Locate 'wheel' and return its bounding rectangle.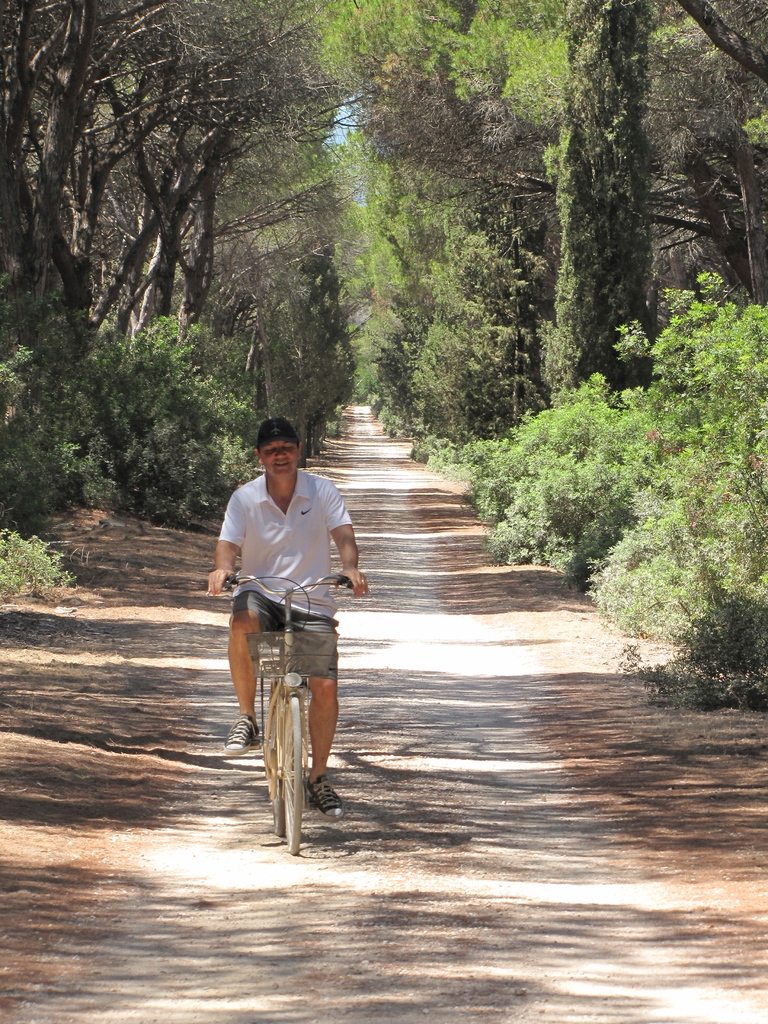
bbox(284, 696, 307, 853).
